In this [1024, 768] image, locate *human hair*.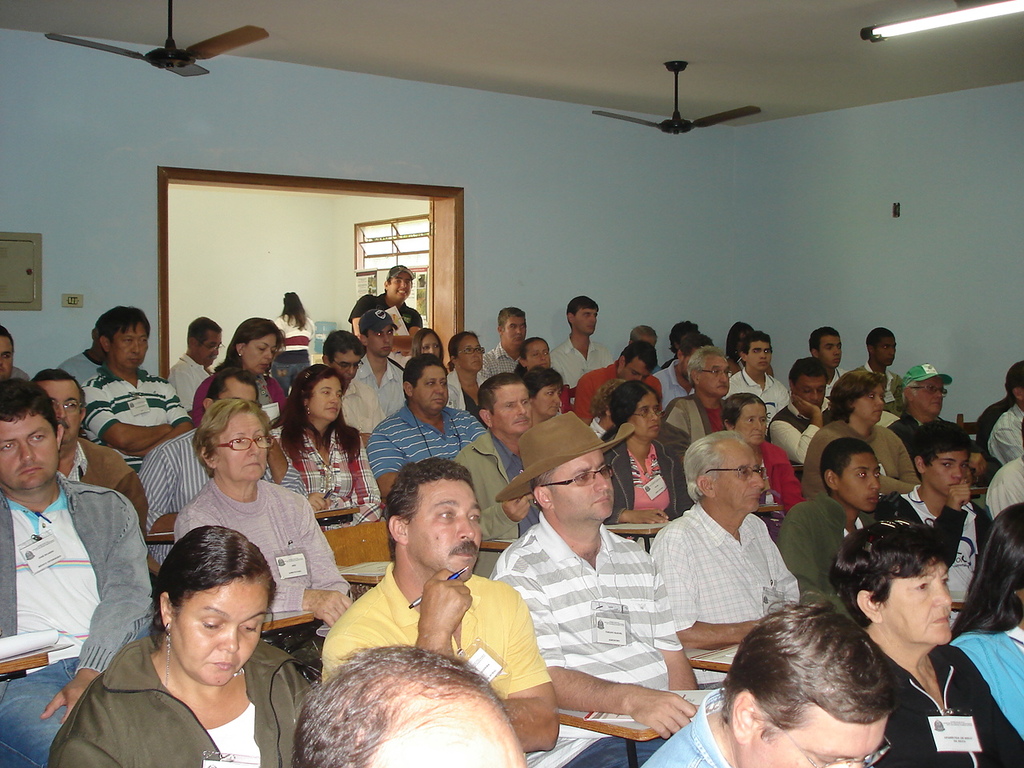
Bounding box: <bbox>290, 642, 526, 767</bbox>.
